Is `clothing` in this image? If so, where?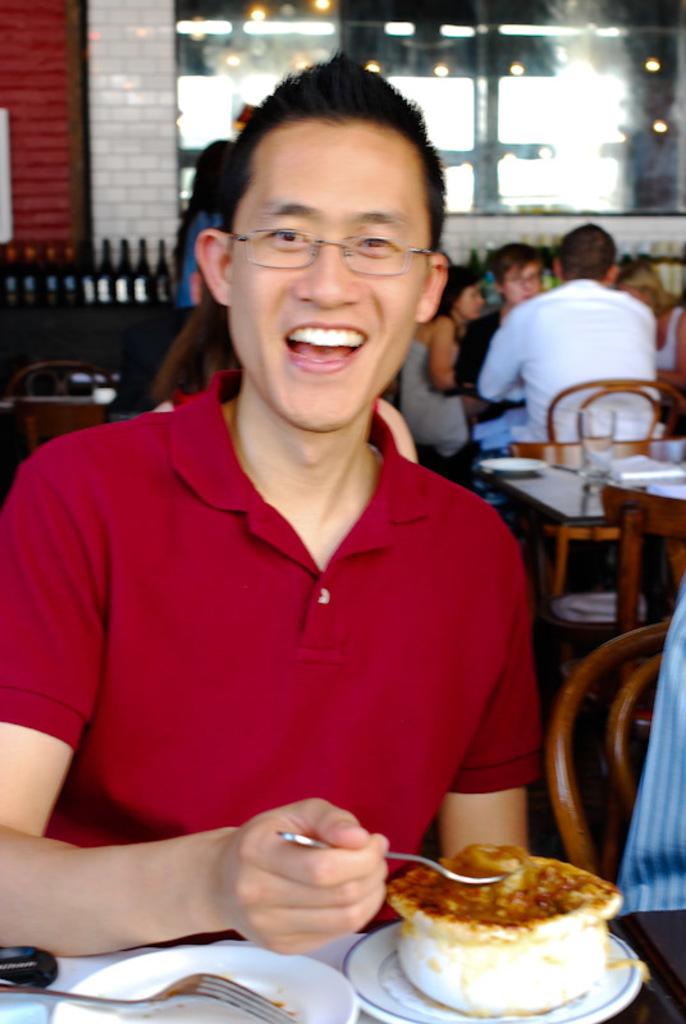
Yes, at [398, 344, 480, 448].
